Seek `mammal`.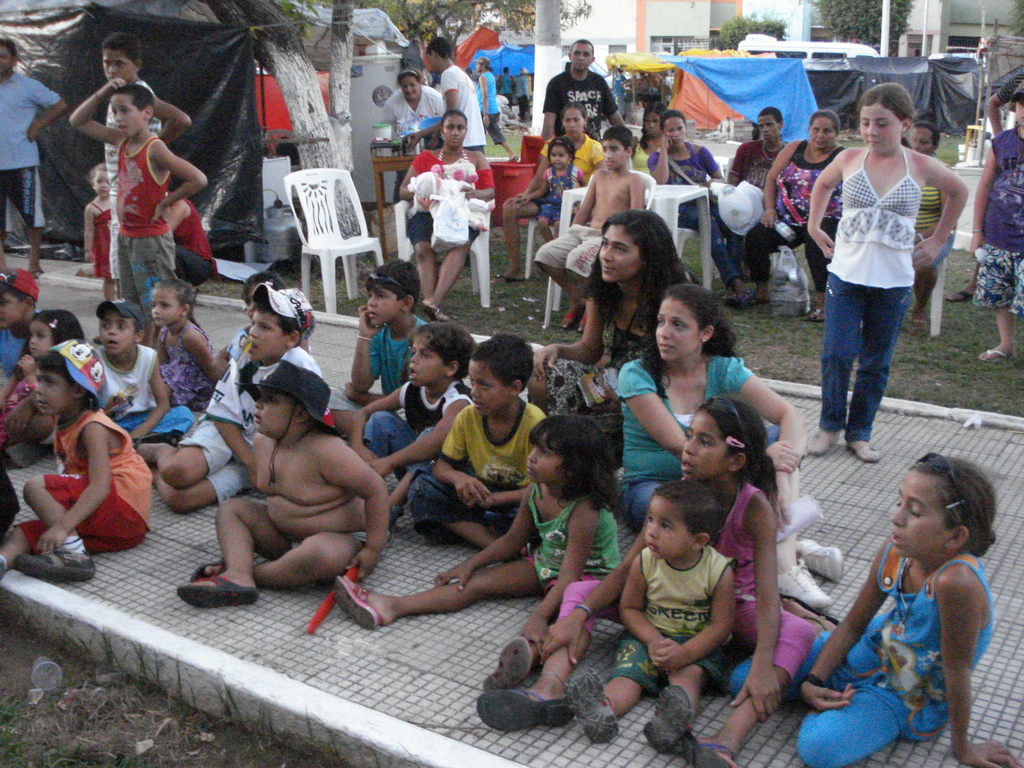
bbox=(409, 332, 541, 550).
